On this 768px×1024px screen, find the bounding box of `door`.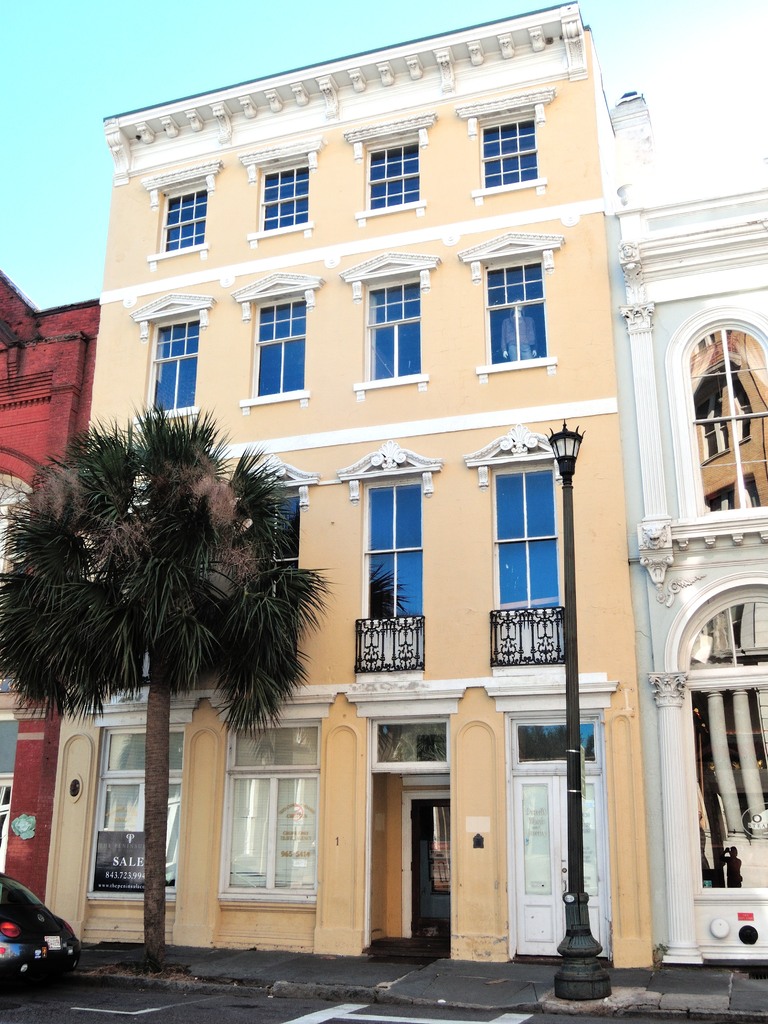
Bounding box: <bbox>513, 776, 604, 958</bbox>.
